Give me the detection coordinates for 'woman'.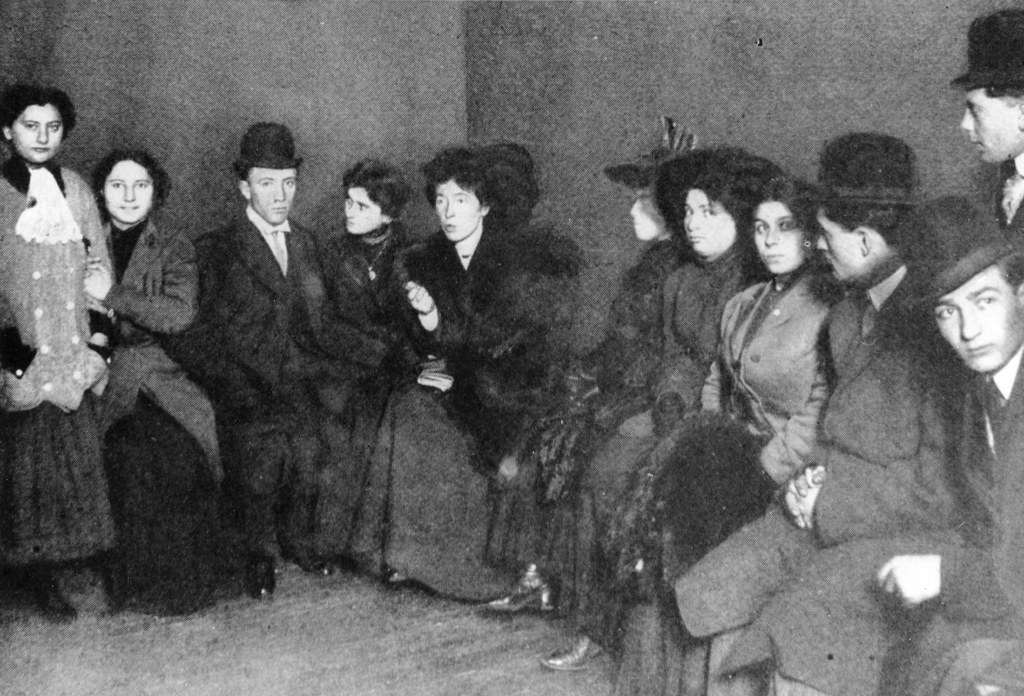
bbox=(0, 86, 122, 623).
